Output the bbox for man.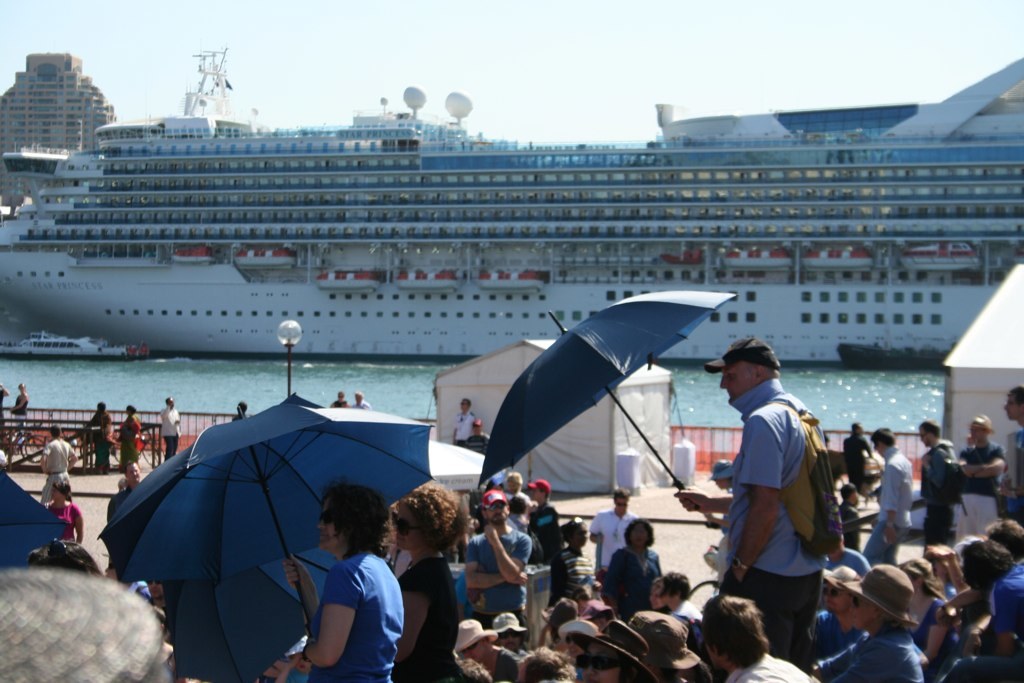
916, 417, 955, 553.
